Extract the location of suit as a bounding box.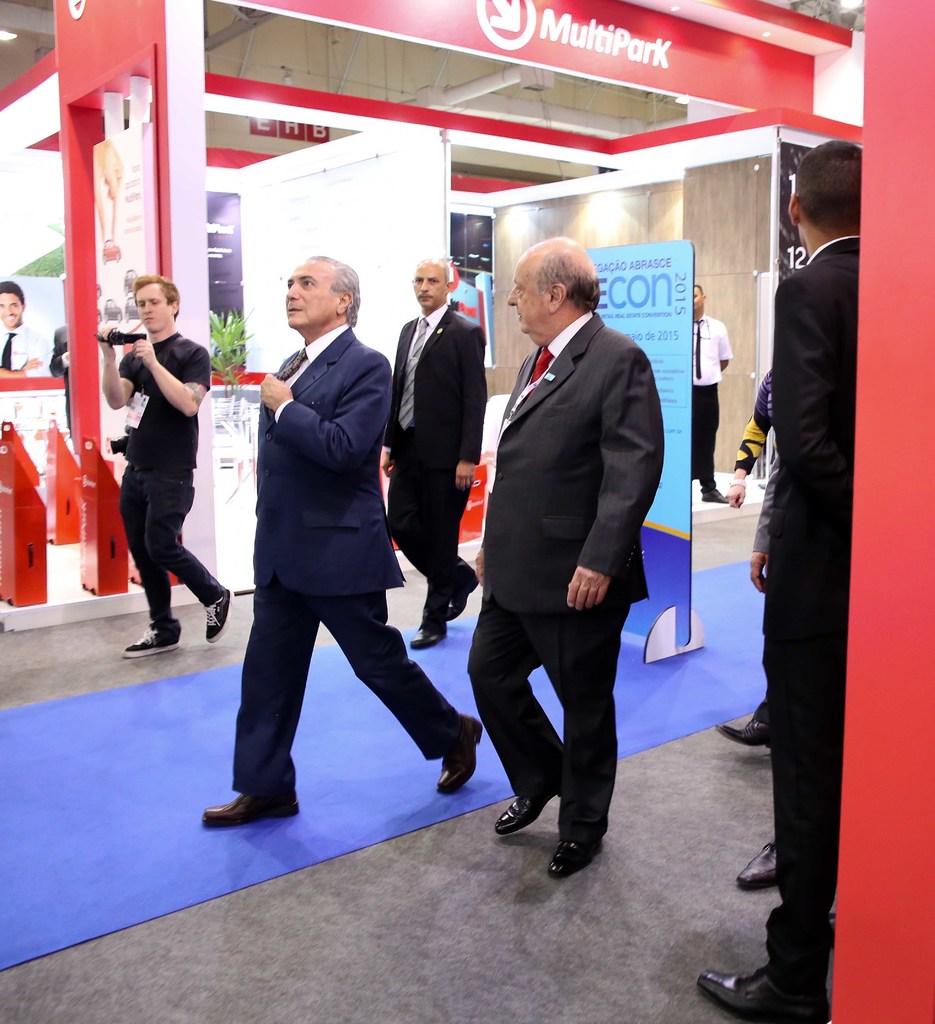
left=227, top=326, right=467, bottom=788.
